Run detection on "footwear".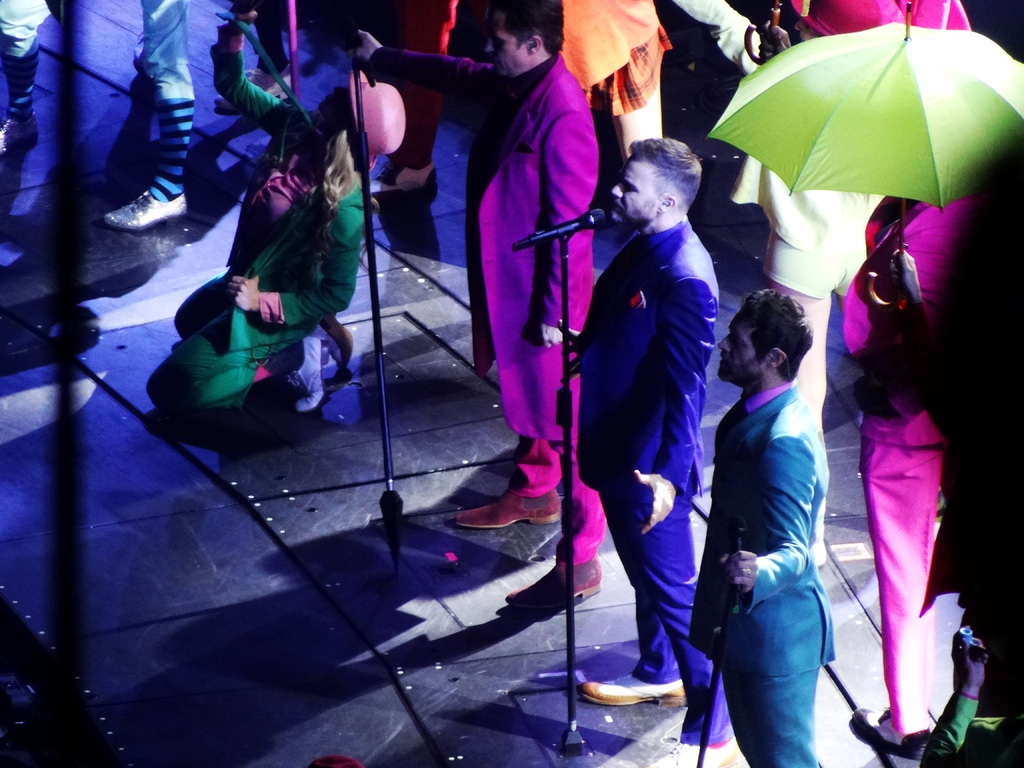
Result: detection(284, 337, 330, 415).
